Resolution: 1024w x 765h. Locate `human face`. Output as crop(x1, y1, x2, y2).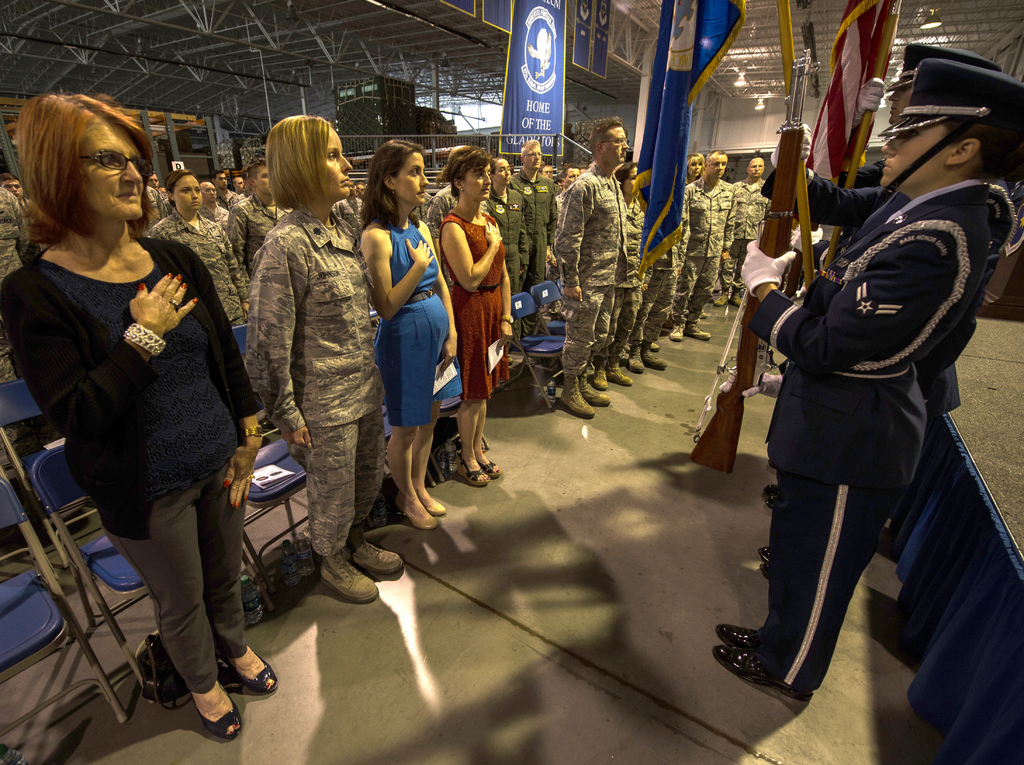
crop(74, 124, 143, 218).
